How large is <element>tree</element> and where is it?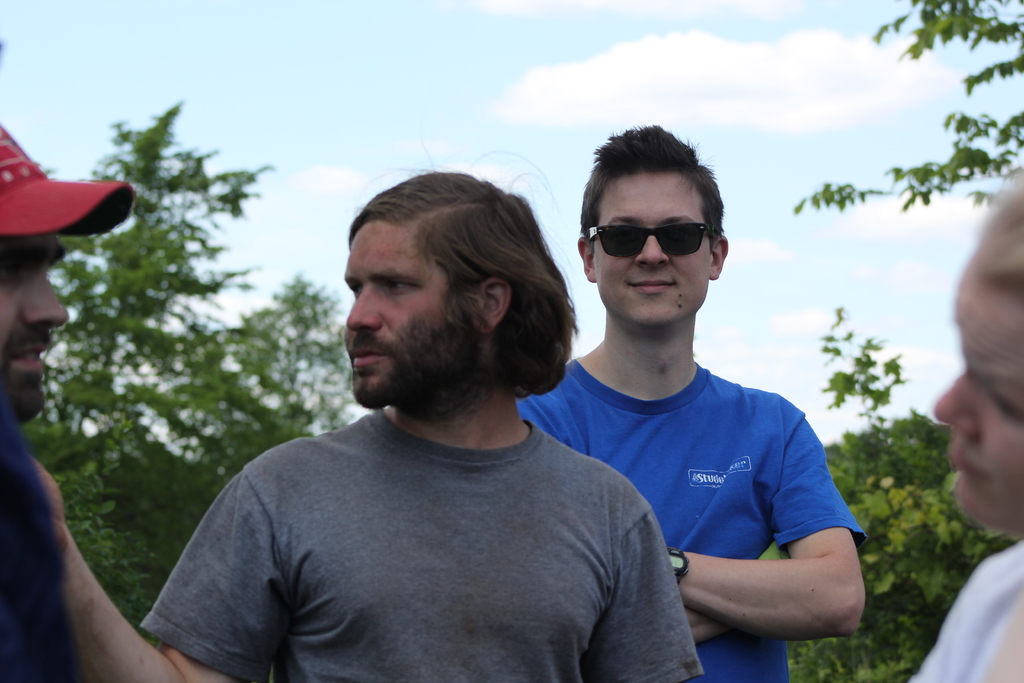
Bounding box: box=[755, 0, 1023, 682].
